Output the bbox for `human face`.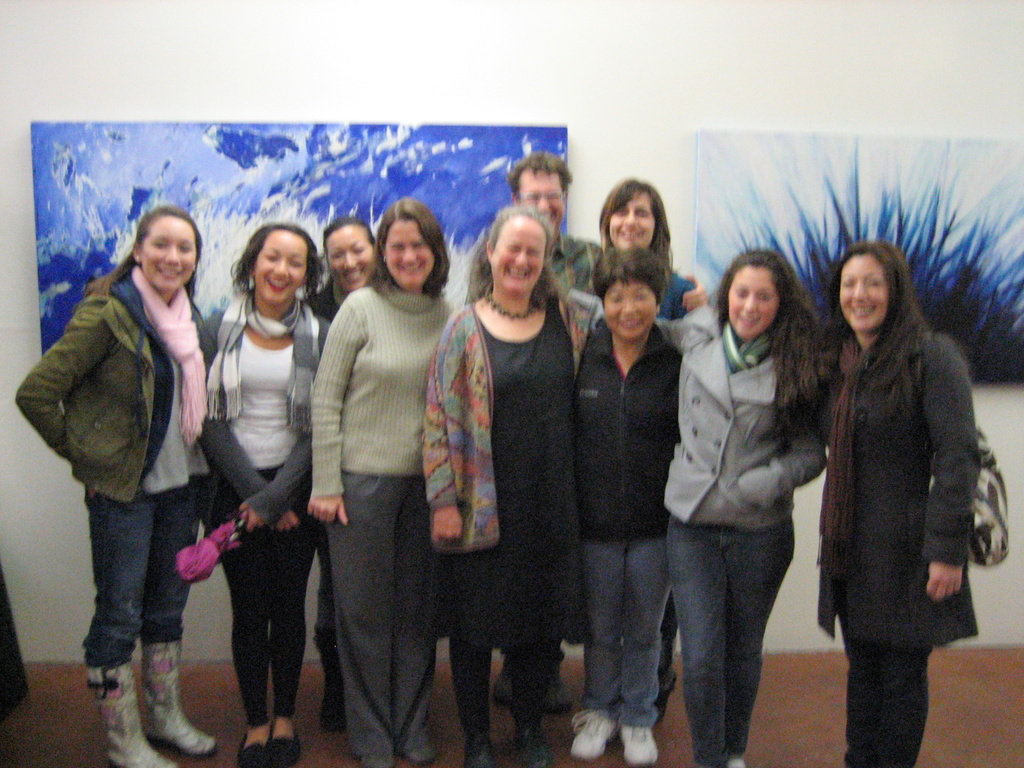
box=[838, 250, 891, 328].
